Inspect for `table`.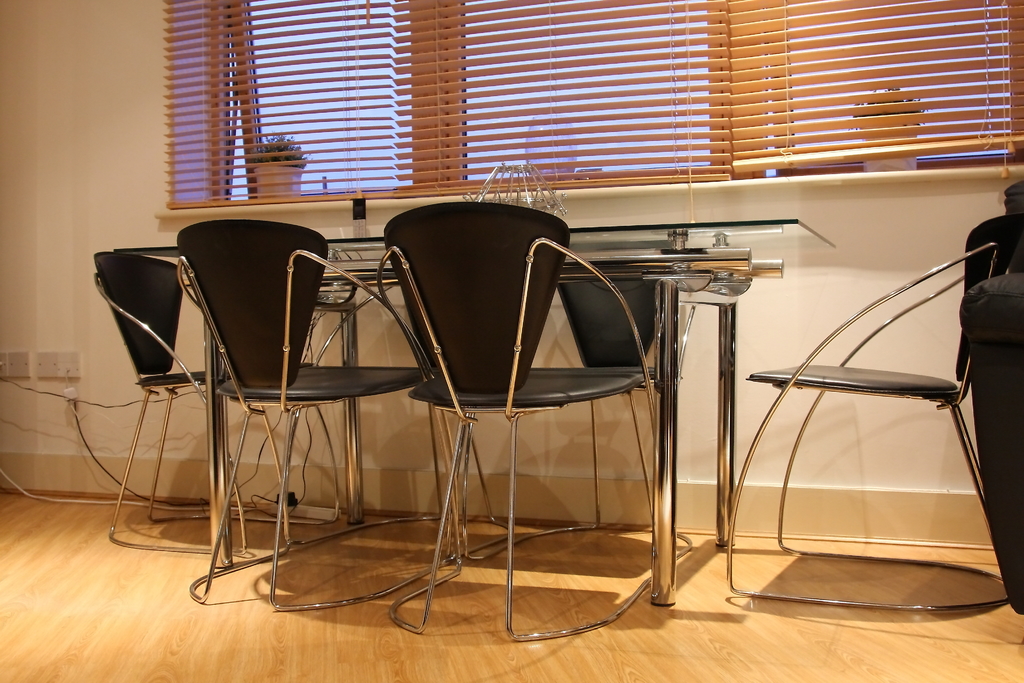
Inspection: l=105, t=213, r=840, b=610.
